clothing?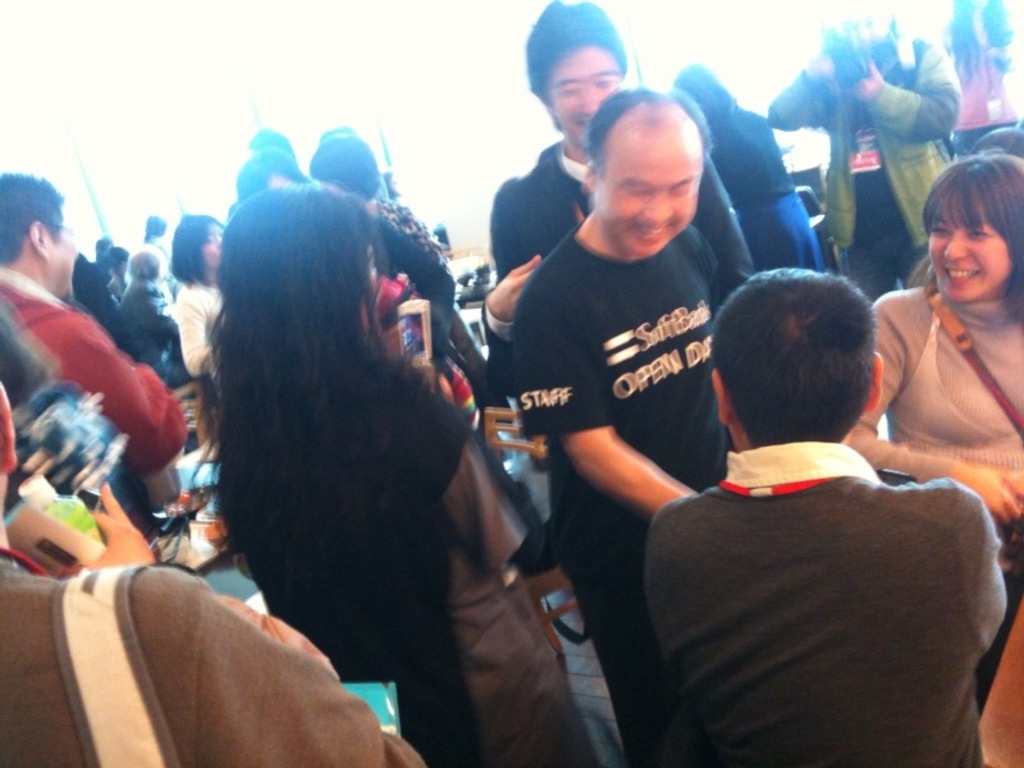
x1=946, y1=29, x2=1011, y2=141
